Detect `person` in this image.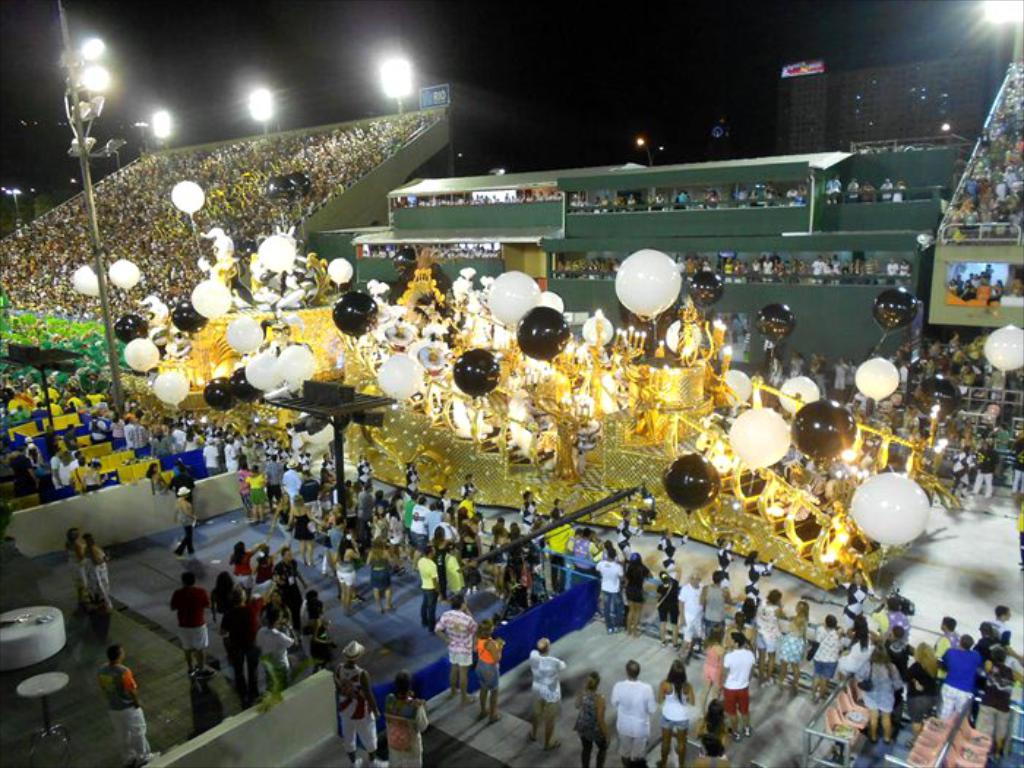
Detection: 527/635/569/750.
